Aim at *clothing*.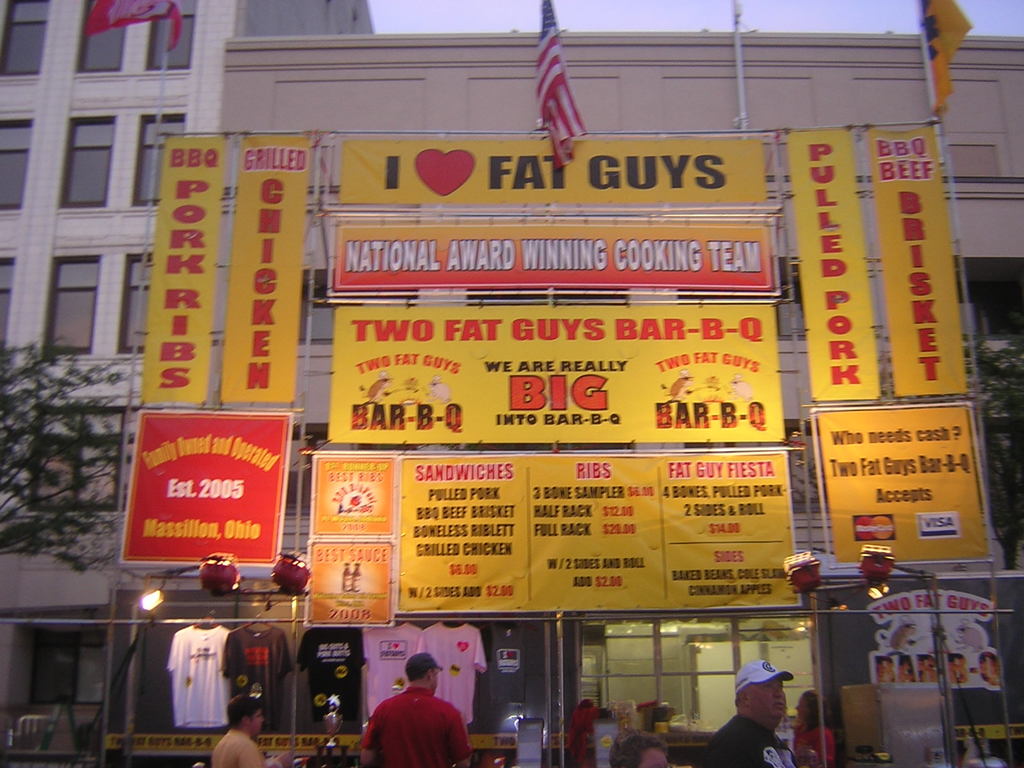
Aimed at {"left": 166, "top": 624, "right": 227, "bottom": 733}.
